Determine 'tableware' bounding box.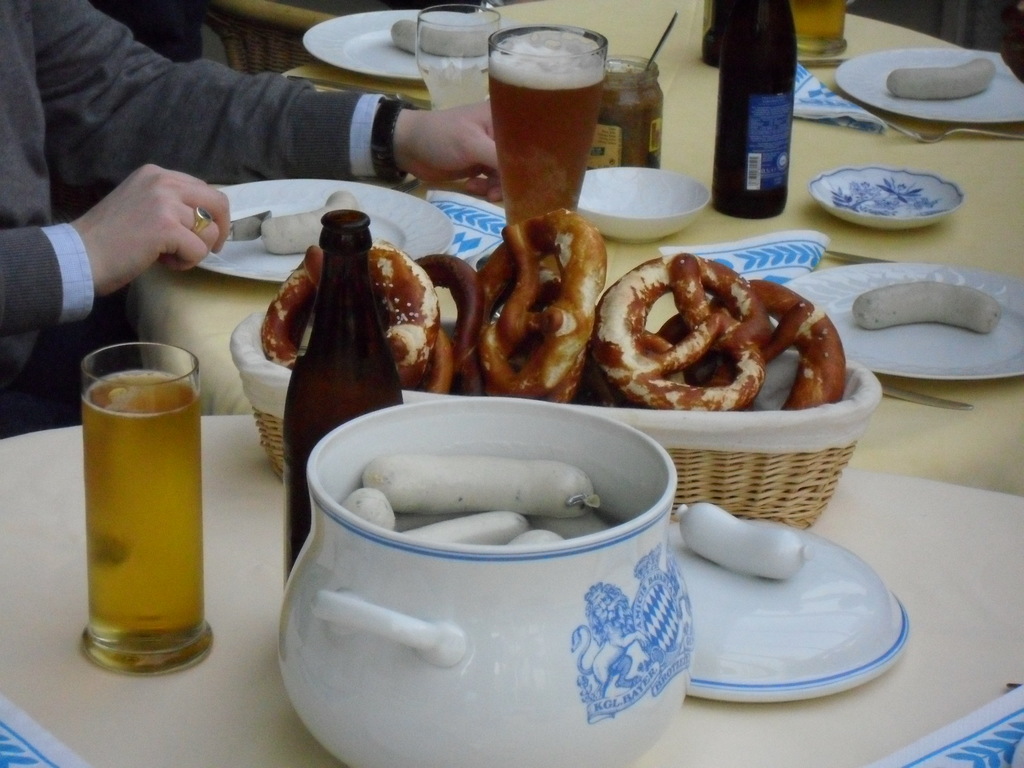
Determined: 301,7,508,85.
